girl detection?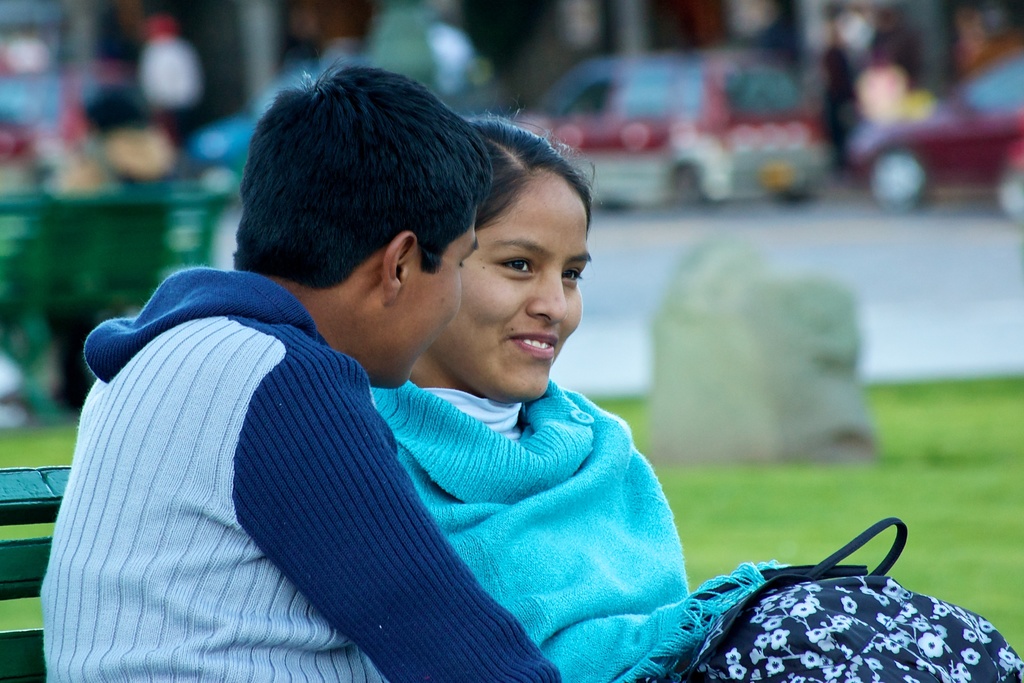
366:106:700:682
